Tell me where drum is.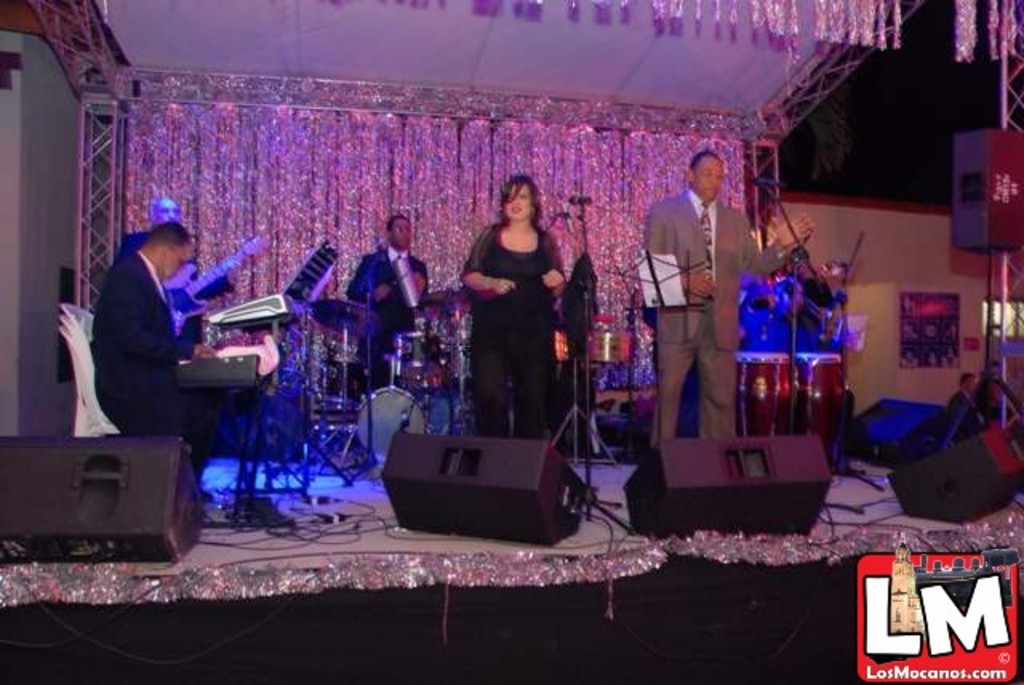
drum is at select_region(798, 354, 845, 466).
